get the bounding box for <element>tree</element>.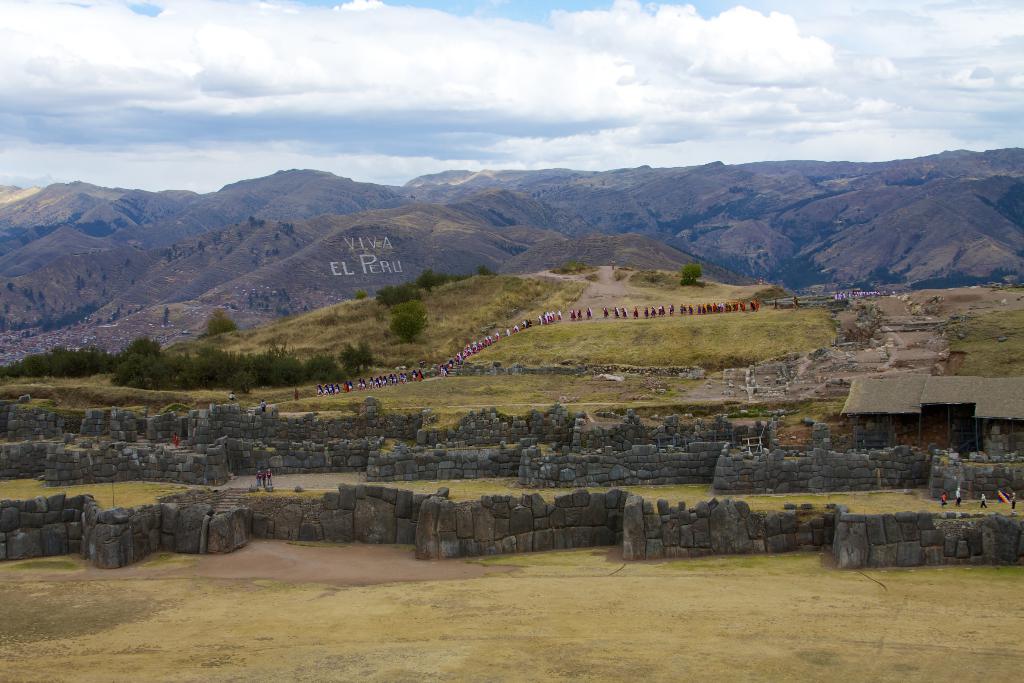
bbox=[678, 262, 703, 283].
